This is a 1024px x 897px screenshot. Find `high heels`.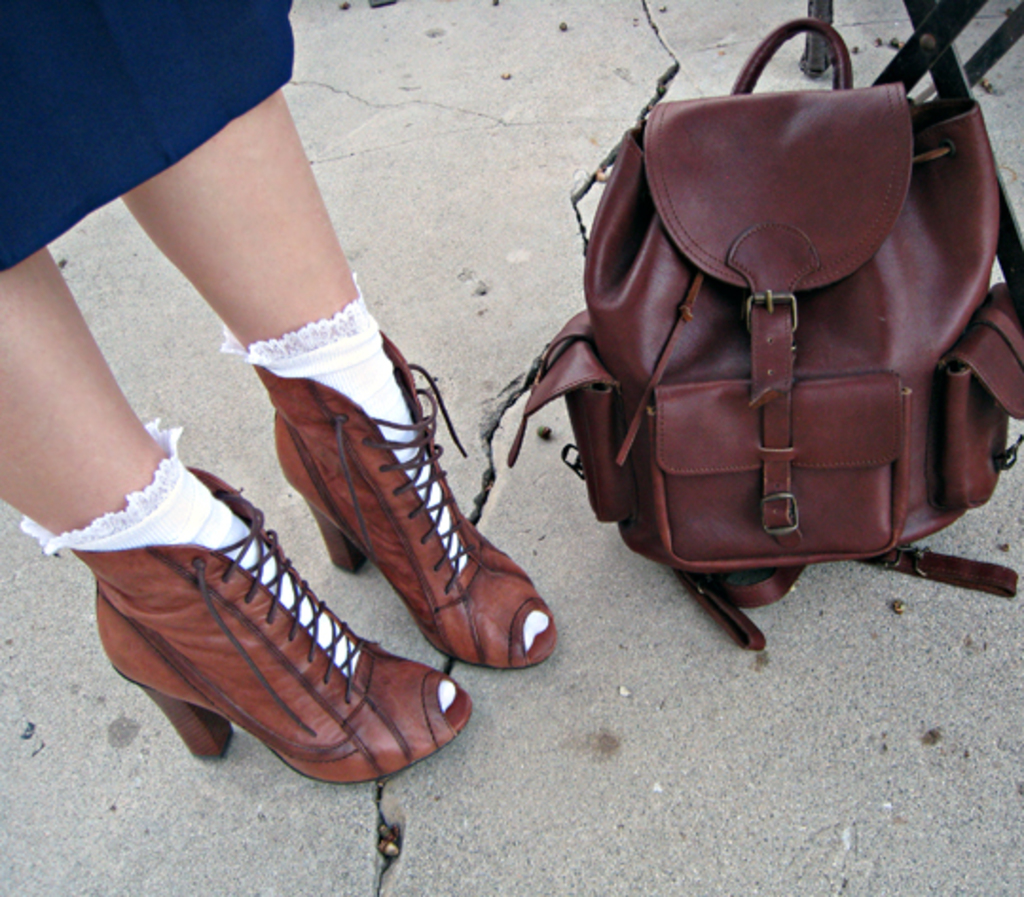
Bounding box: {"x1": 70, "y1": 467, "x2": 474, "y2": 791}.
